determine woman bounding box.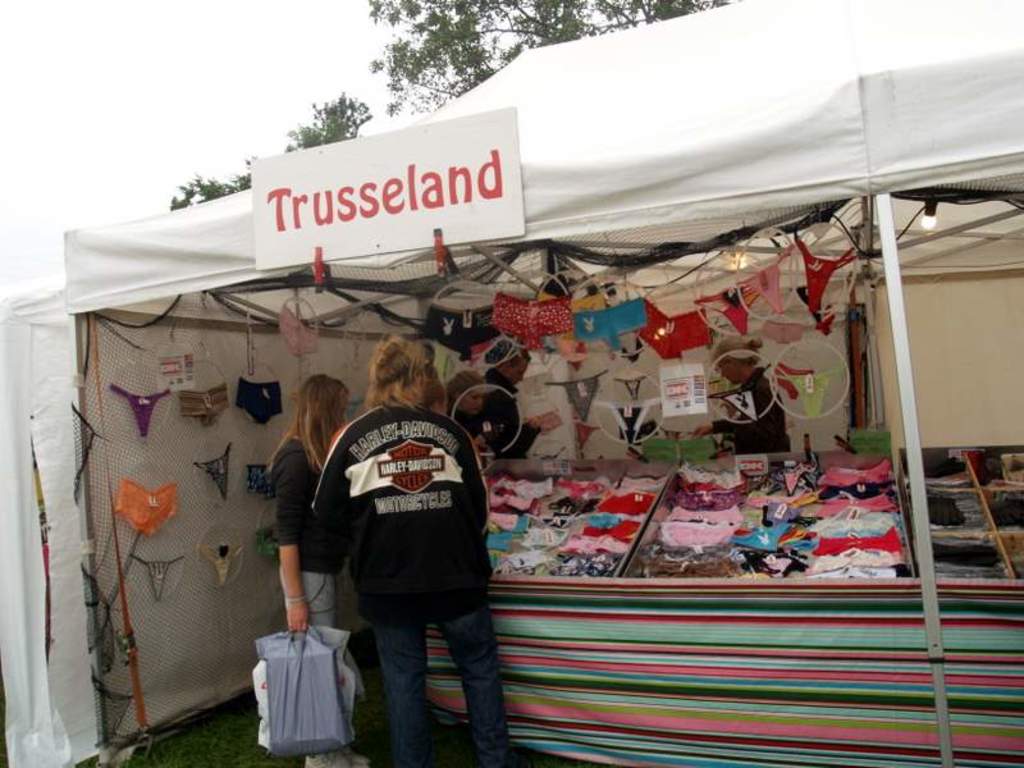
Determined: 687,337,794,457.
